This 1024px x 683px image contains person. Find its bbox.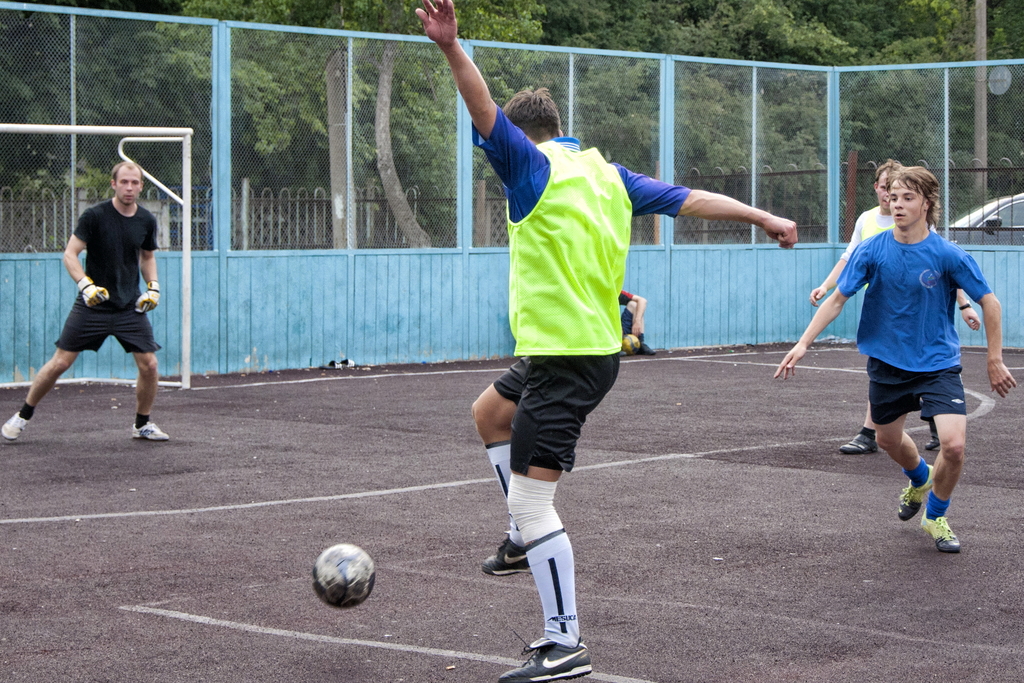
(left=1, top=167, right=173, bottom=444).
